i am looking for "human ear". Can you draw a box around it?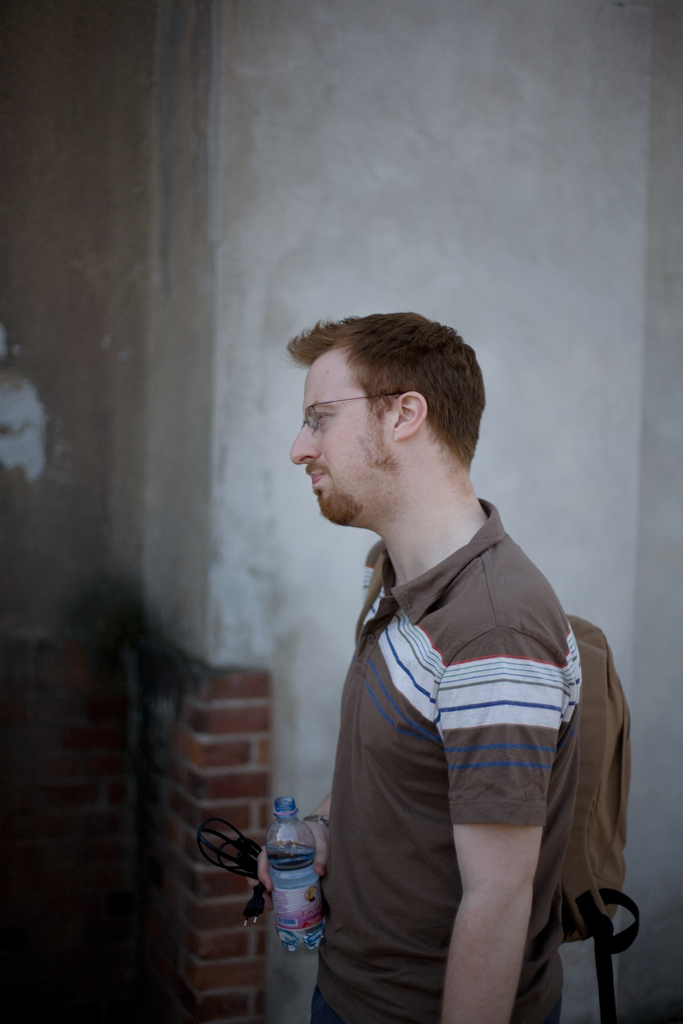
Sure, the bounding box is bbox=[391, 391, 428, 436].
